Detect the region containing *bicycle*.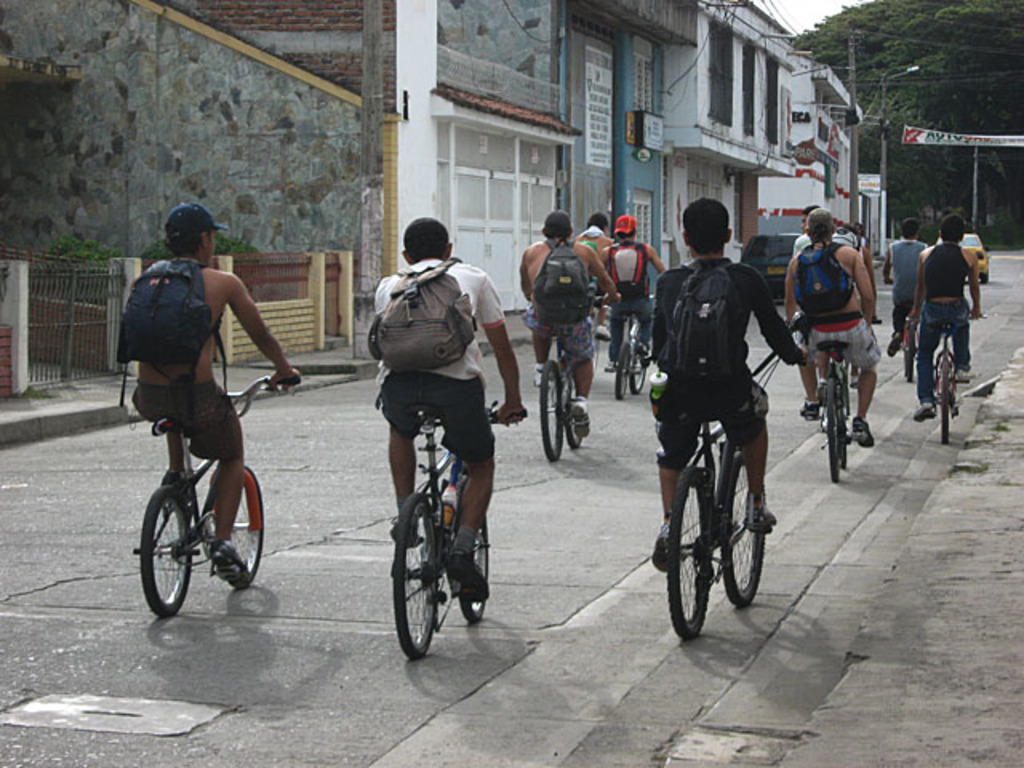
crop(912, 307, 989, 438).
